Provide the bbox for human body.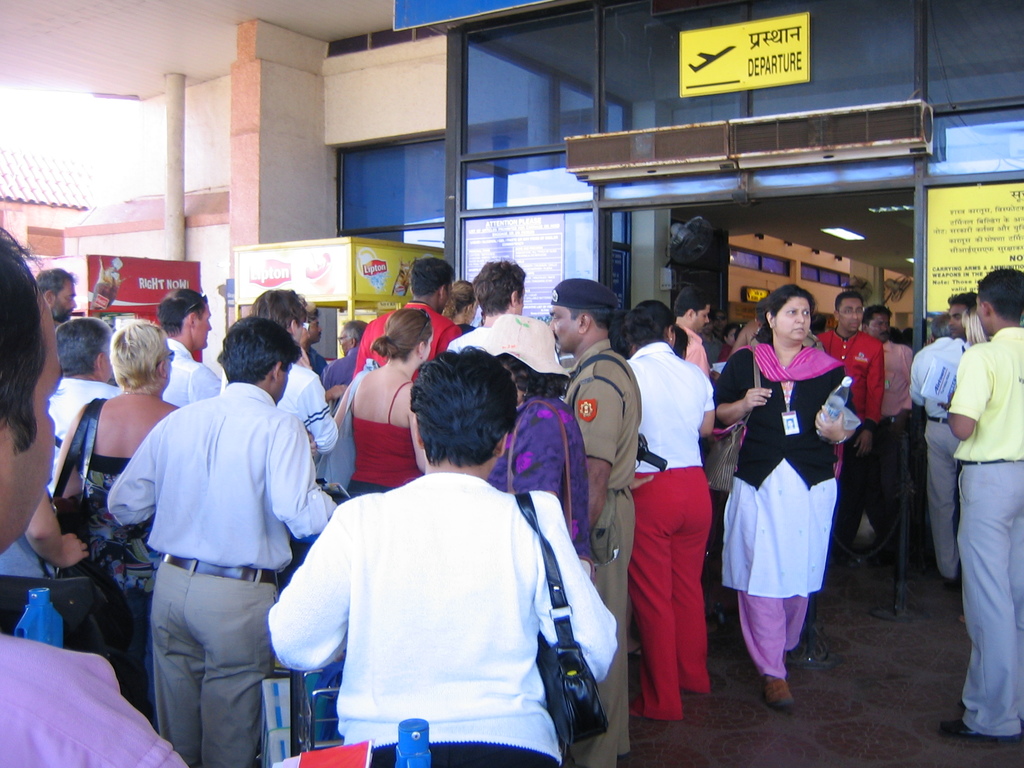
(x1=668, y1=290, x2=712, y2=388).
